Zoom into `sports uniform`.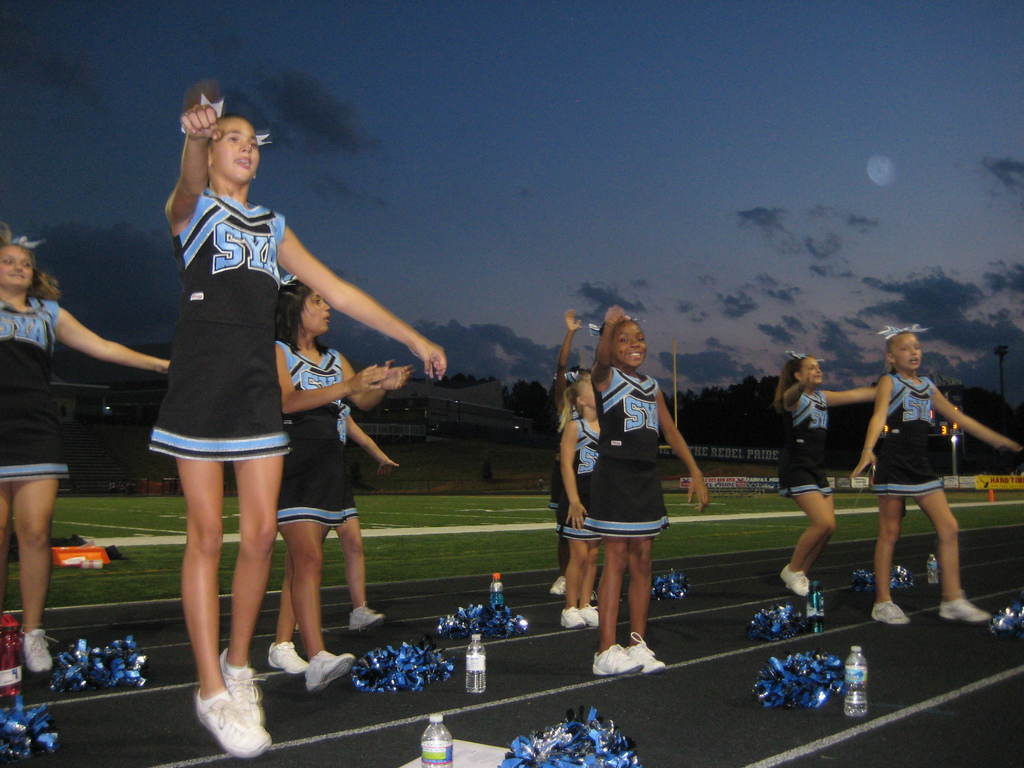
Zoom target: (276,338,365,524).
